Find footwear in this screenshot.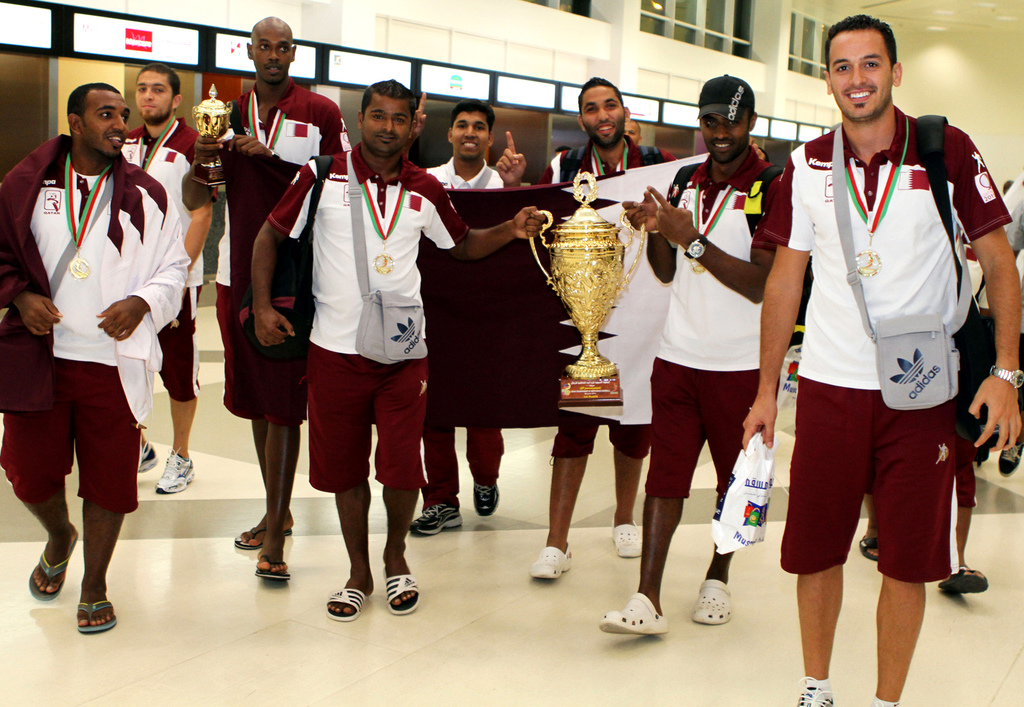
The bounding box for footwear is region(473, 478, 502, 513).
